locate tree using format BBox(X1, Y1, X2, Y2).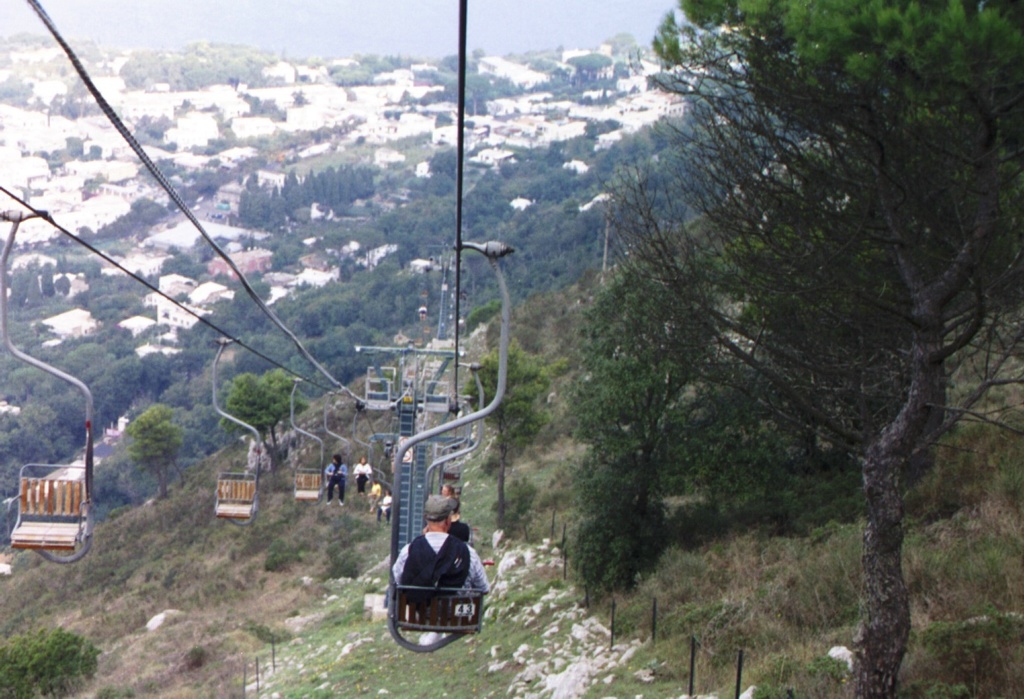
BBox(603, 0, 1023, 698).
